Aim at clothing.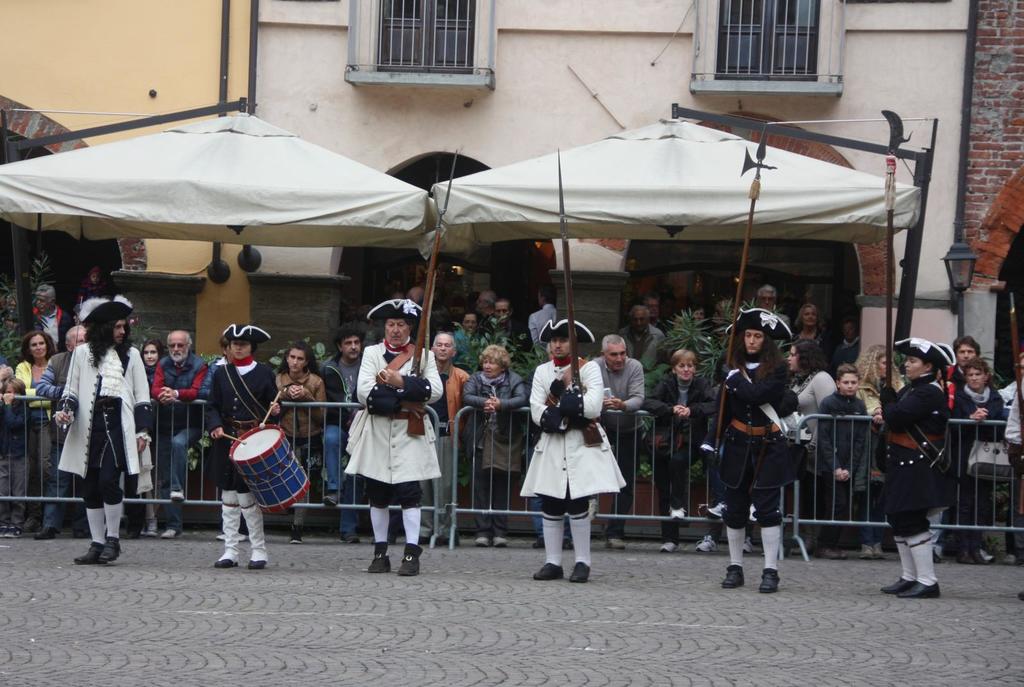
Aimed at detection(492, 321, 529, 357).
